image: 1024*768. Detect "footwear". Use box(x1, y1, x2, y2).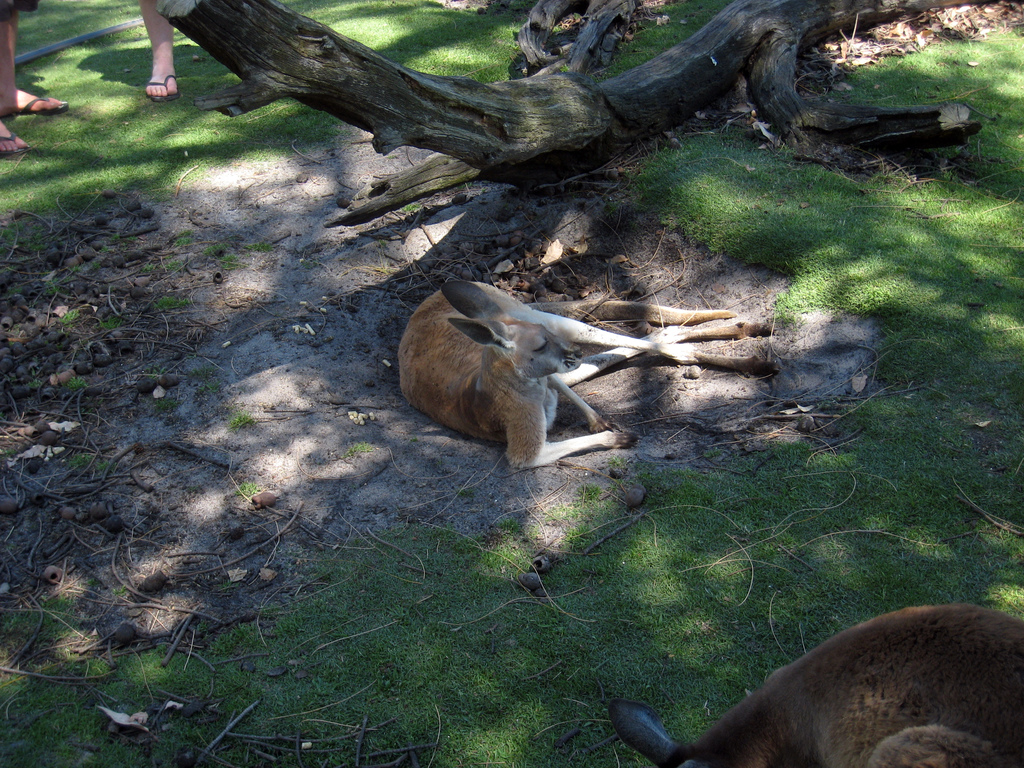
box(8, 93, 74, 118).
